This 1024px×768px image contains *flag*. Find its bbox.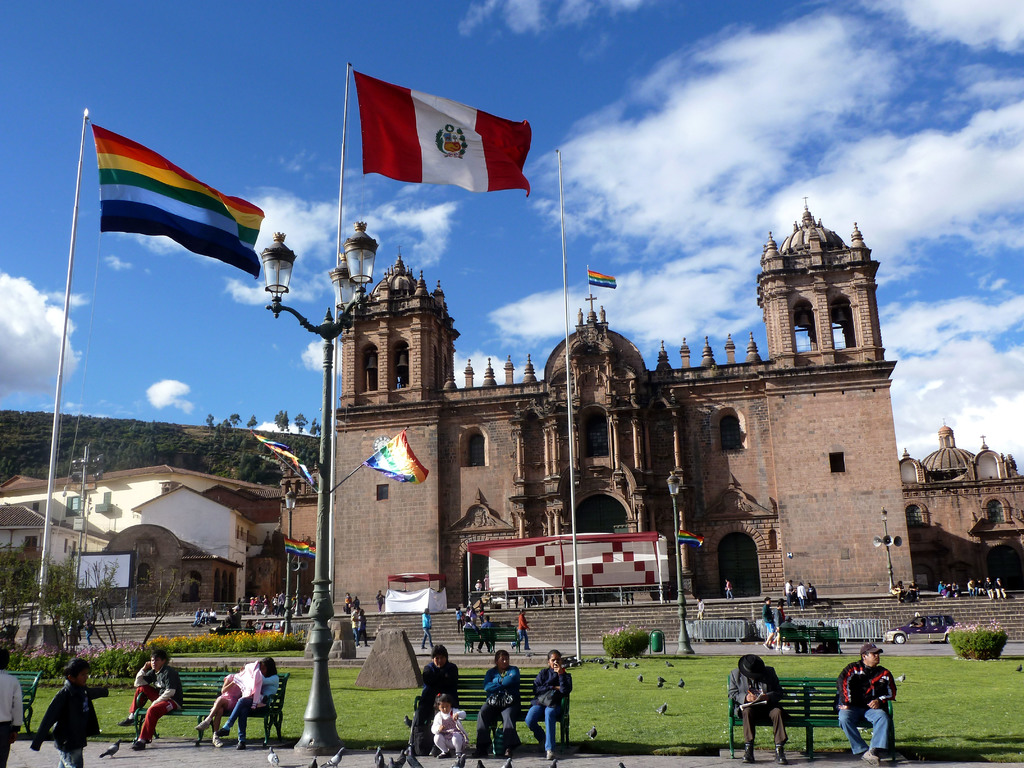
<box>585,271,616,291</box>.
